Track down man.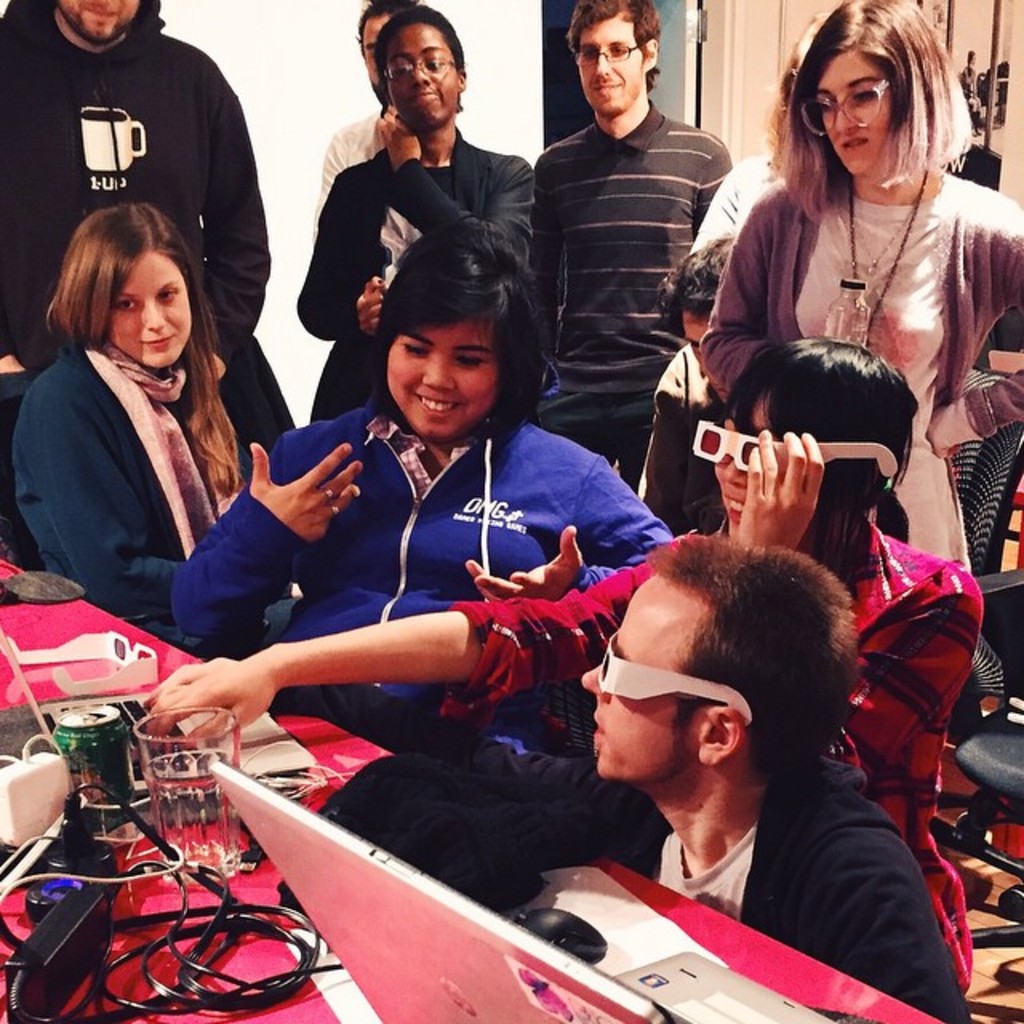
Tracked to region(522, 27, 749, 434).
